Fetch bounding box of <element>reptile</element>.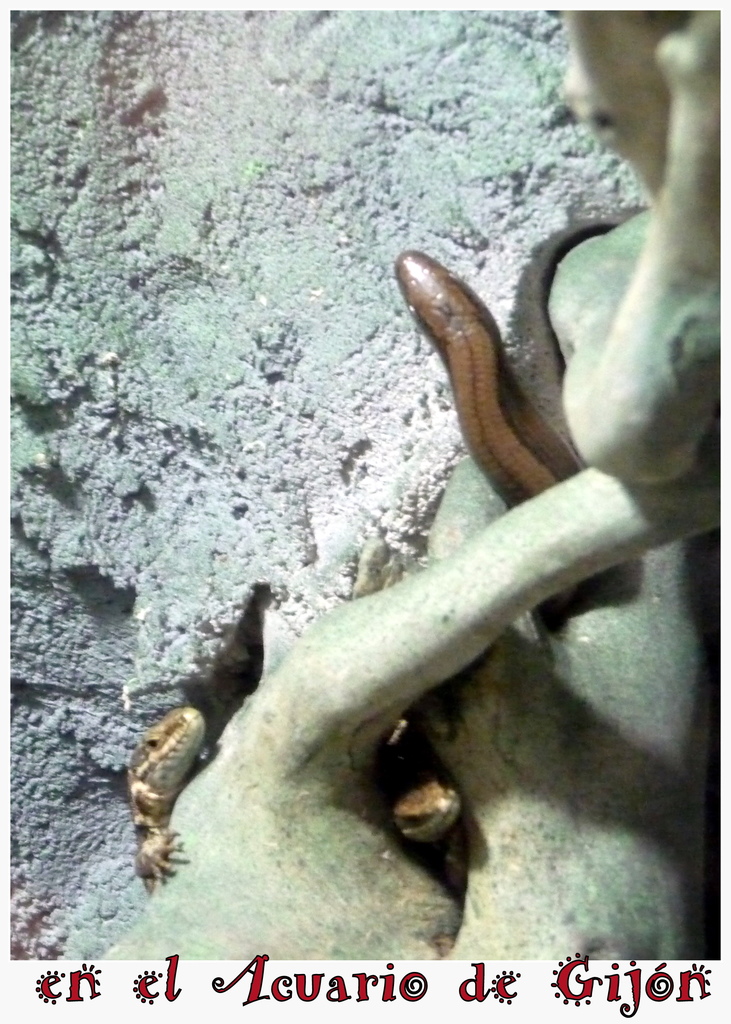
Bbox: 375,724,468,863.
